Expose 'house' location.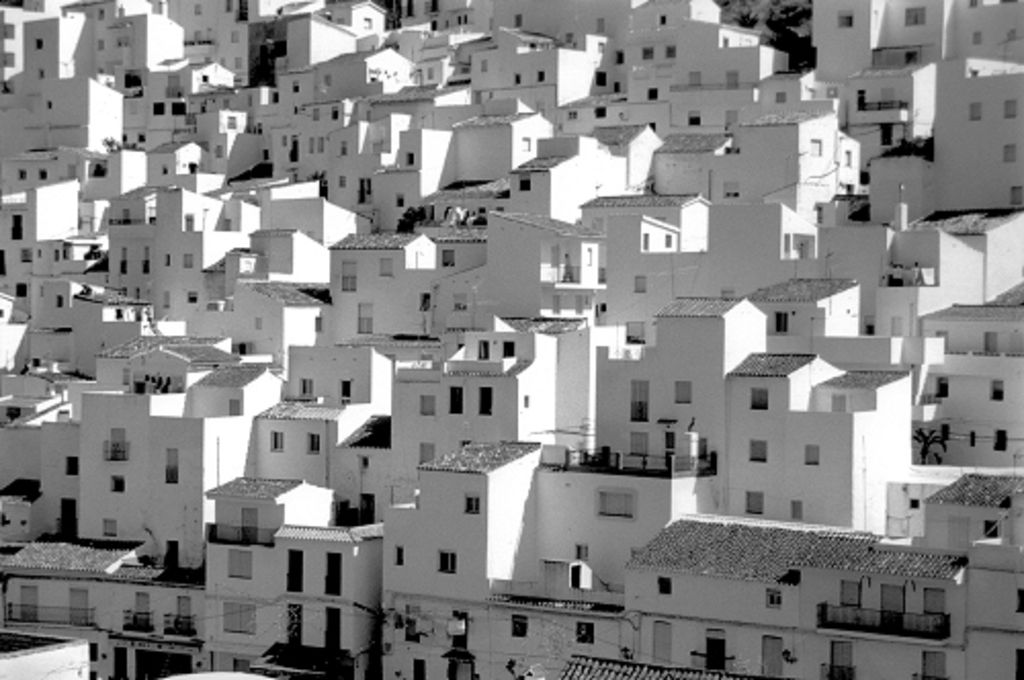
Exposed at {"x1": 4, "y1": 399, "x2": 70, "y2": 492}.
